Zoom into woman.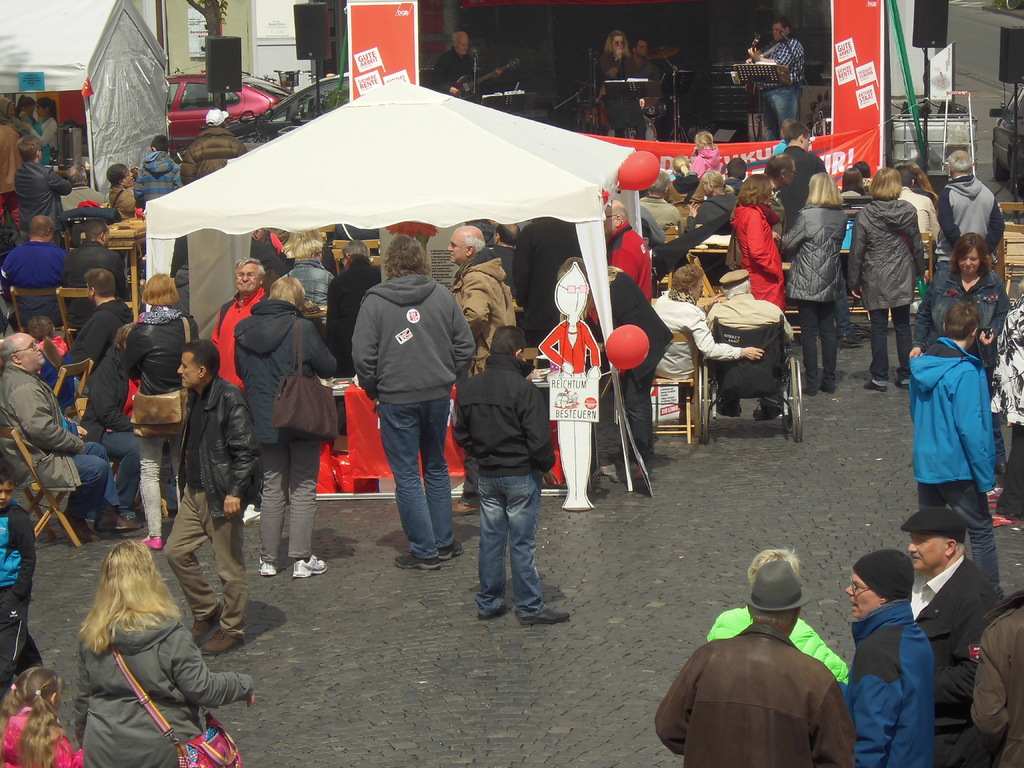
Zoom target: [985,274,1023,527].
